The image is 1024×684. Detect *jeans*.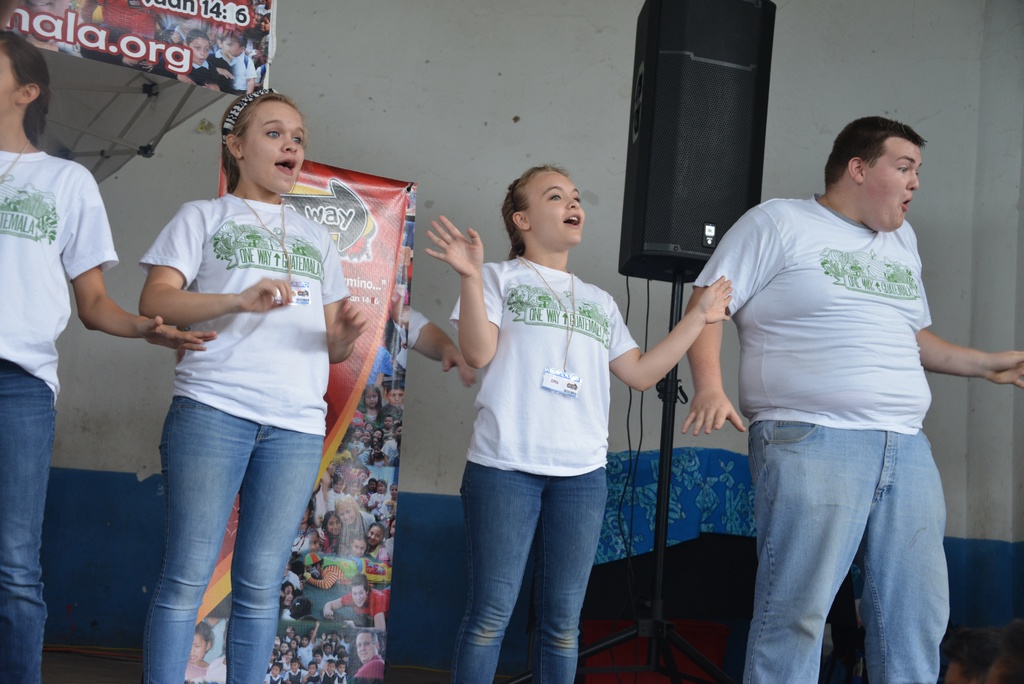
Detection: (x1=734, y1=427, x2=954, y2=683).
